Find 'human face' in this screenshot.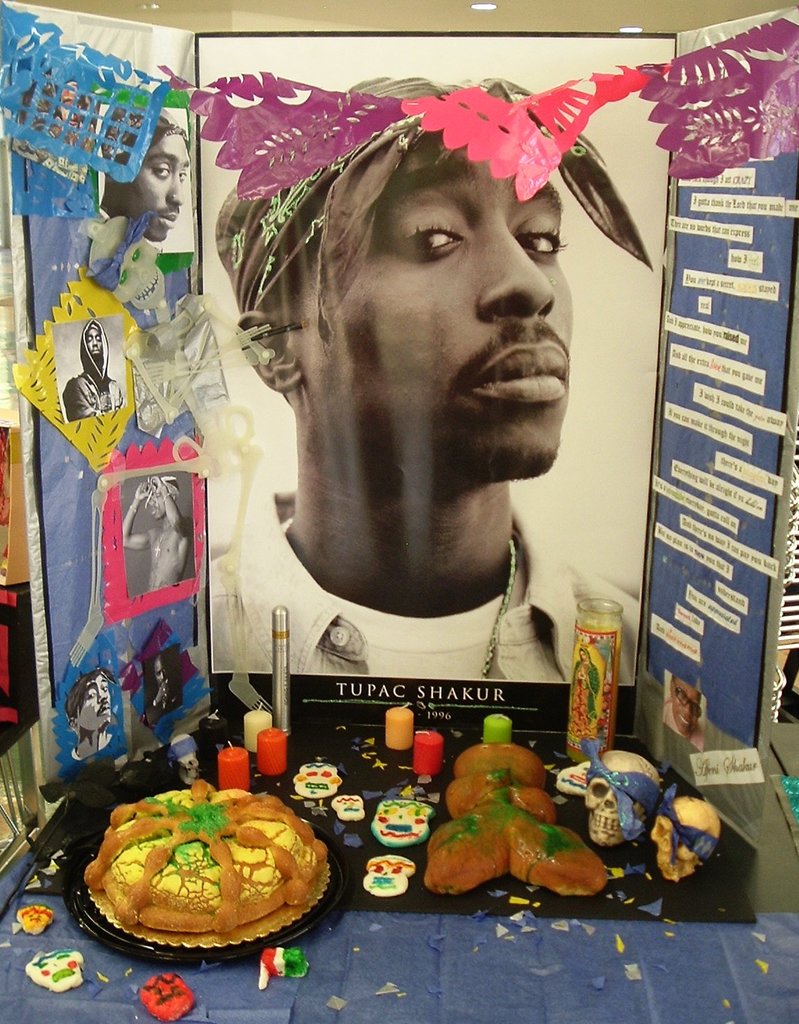
The bounding box for 'human face' is {"left": 156, "top": 659, "right": 170, "bottom": 682}.
